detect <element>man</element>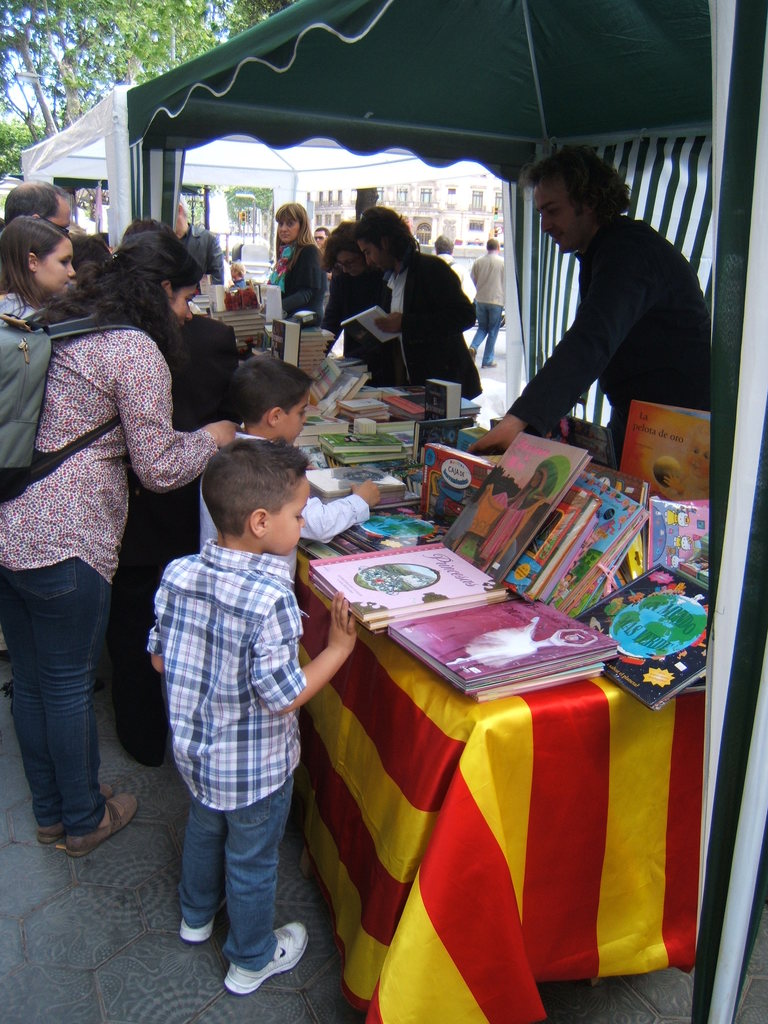
BBox(172, 196, 227, 291)
